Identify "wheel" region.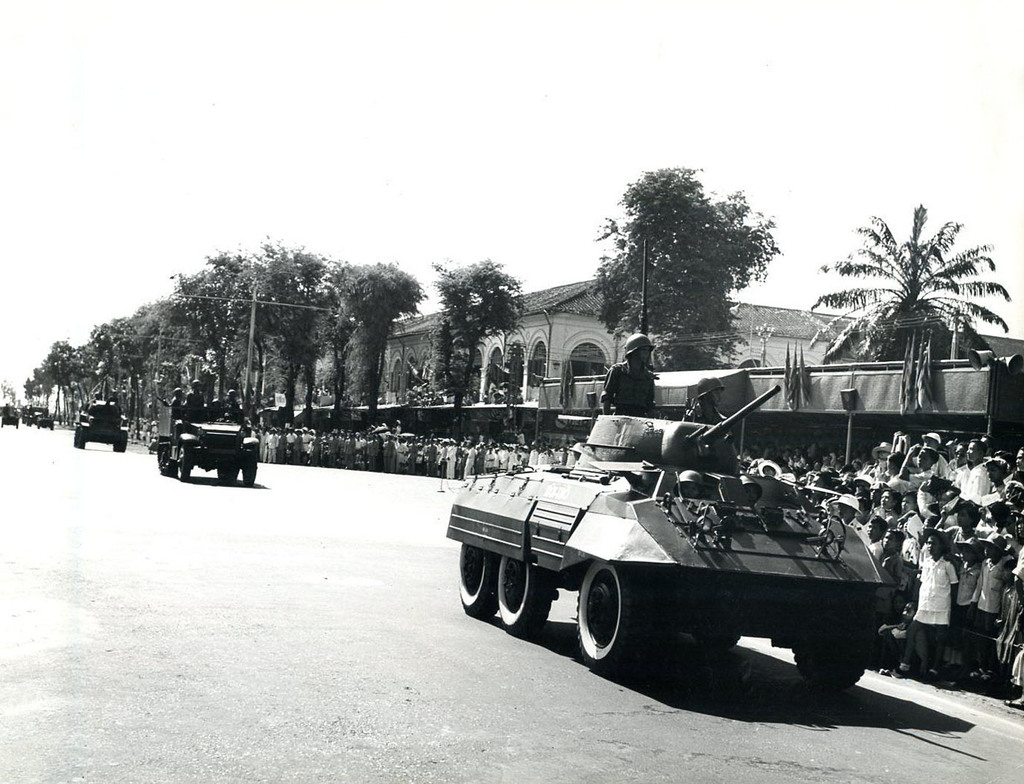
Region: (left=494, top=552, right=554, bottom=638).
